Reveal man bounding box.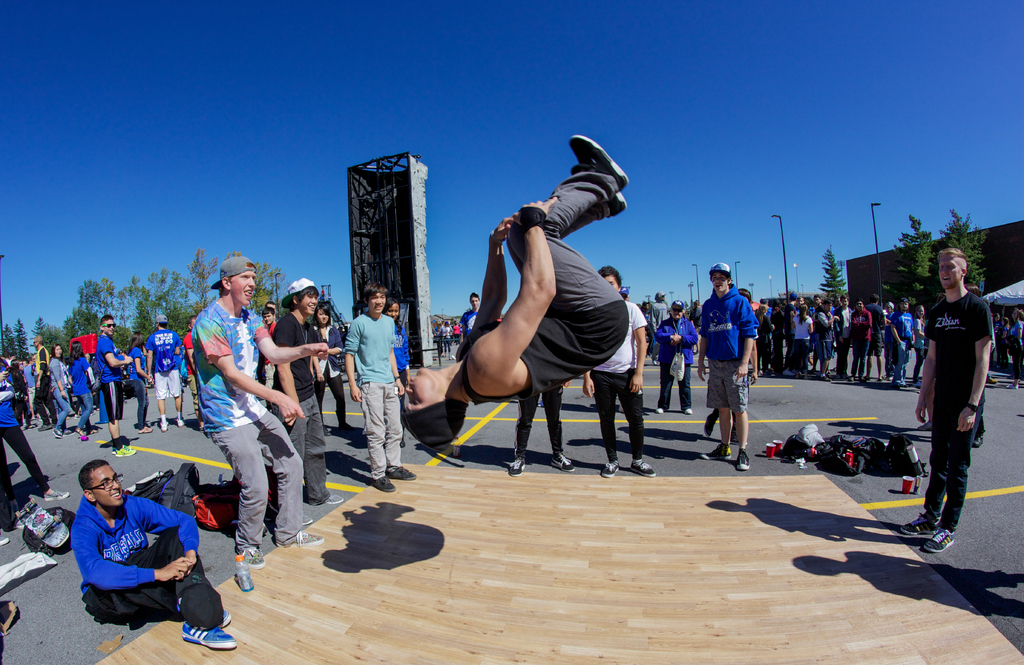
Revealed: crop(54, 467, 217, 650).
